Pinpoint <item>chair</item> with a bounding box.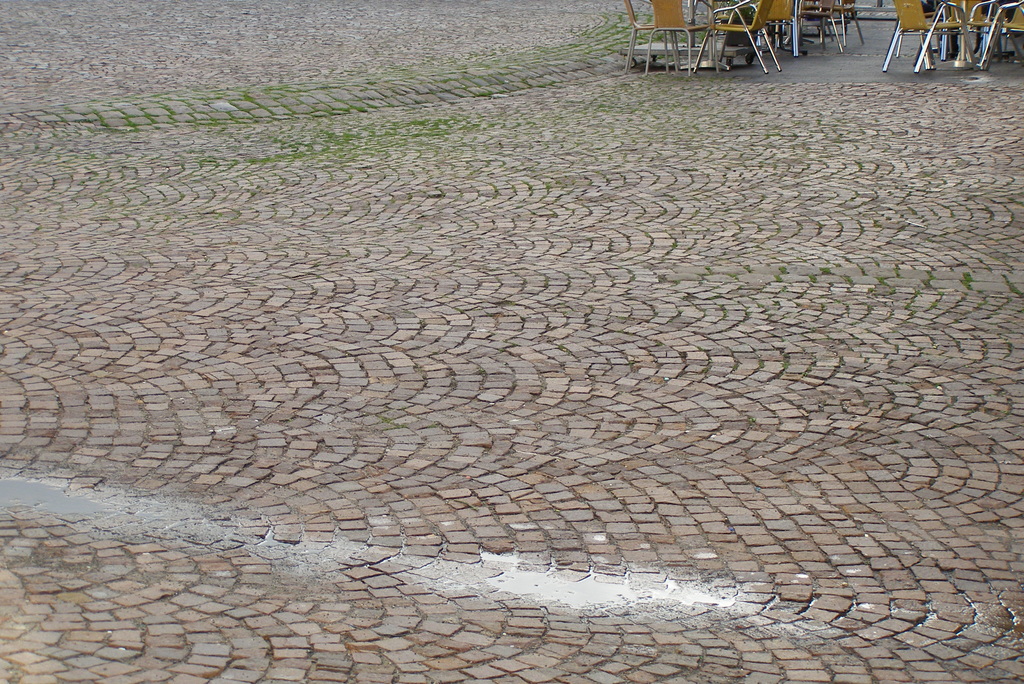
(934,0,973,63).
